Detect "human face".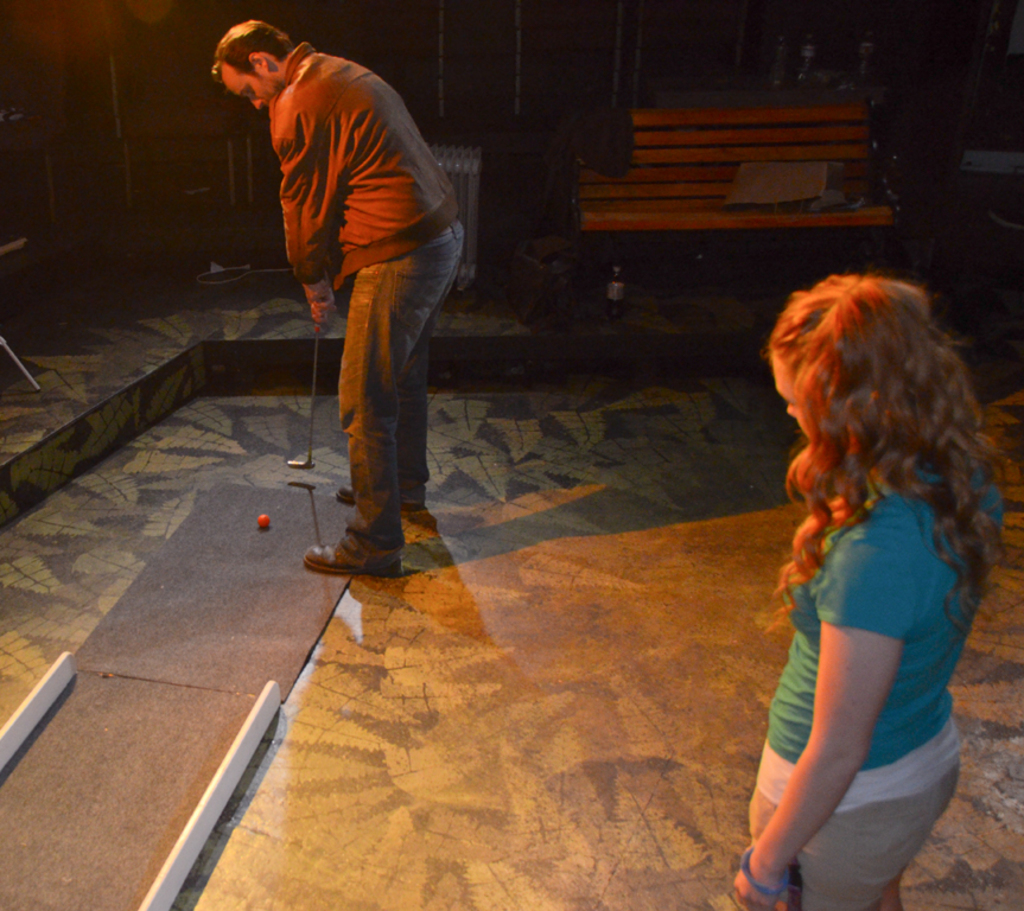
Detected at {"left": 755, "top": 346, "right": 827, "bottom": 457}.
